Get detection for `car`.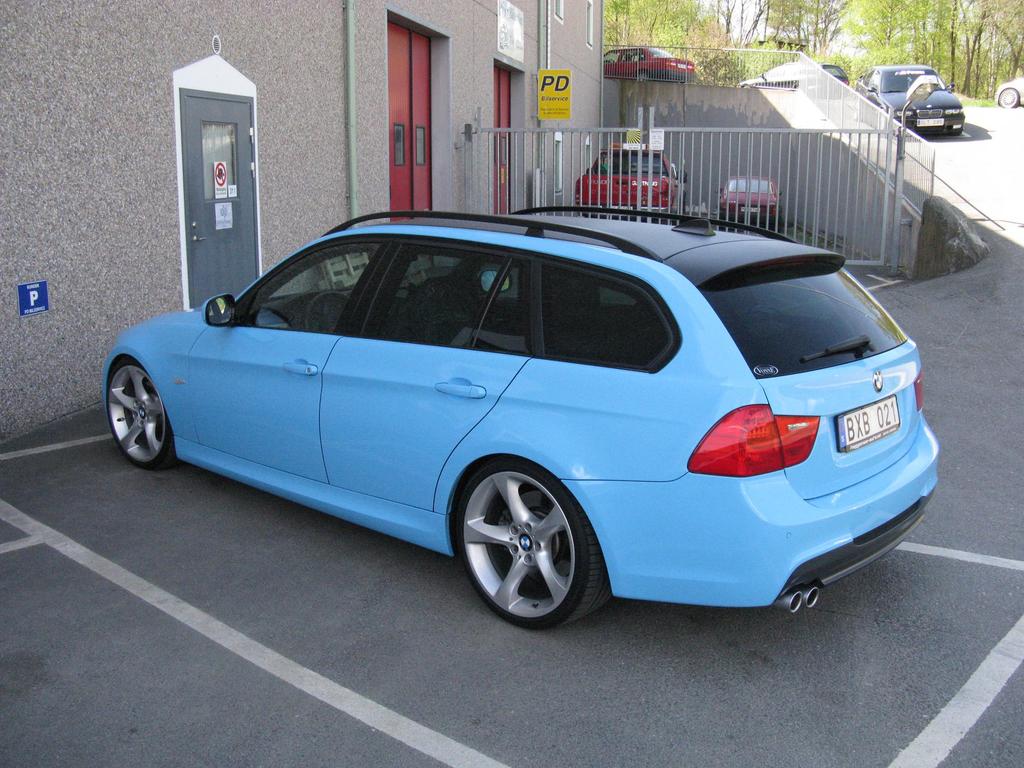
Detection: (x1=79, y1=200, x2=943, y2=644).
